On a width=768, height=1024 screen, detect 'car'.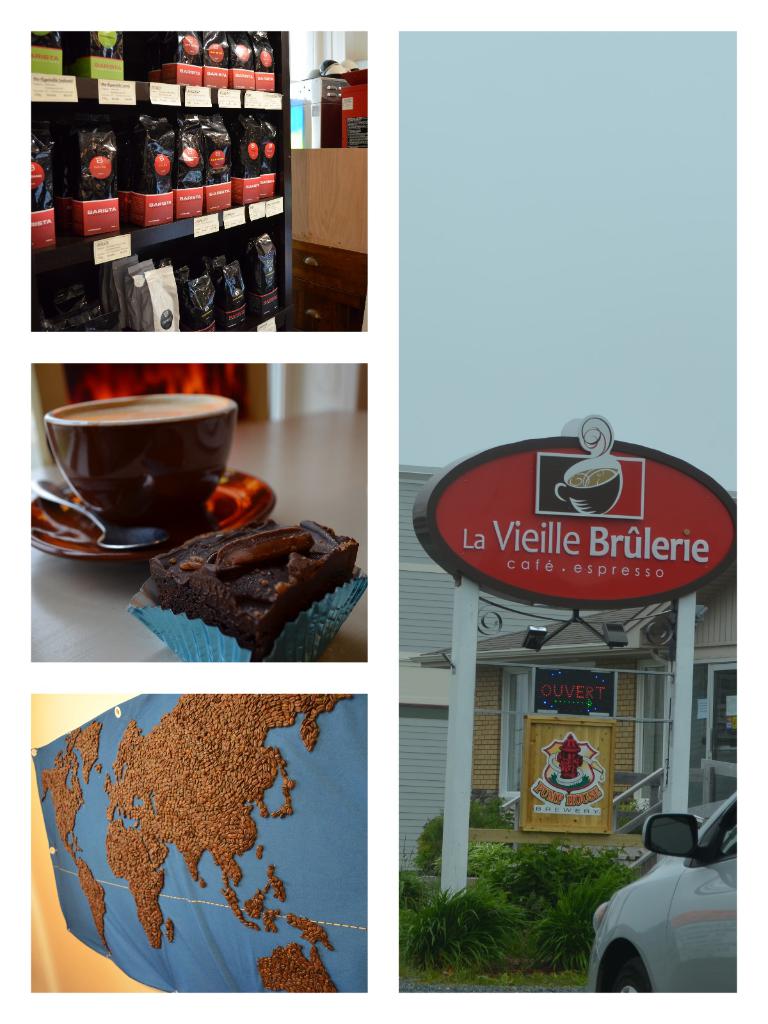
585/799/742/996.
